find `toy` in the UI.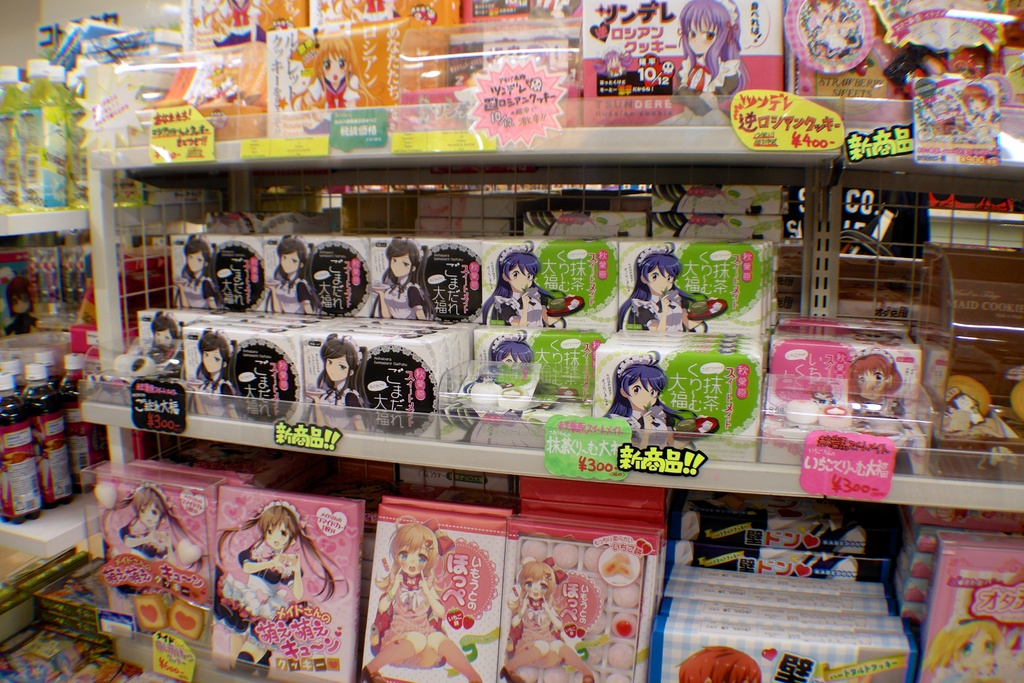
UI element at bbox(618, 241, 719, 337).
